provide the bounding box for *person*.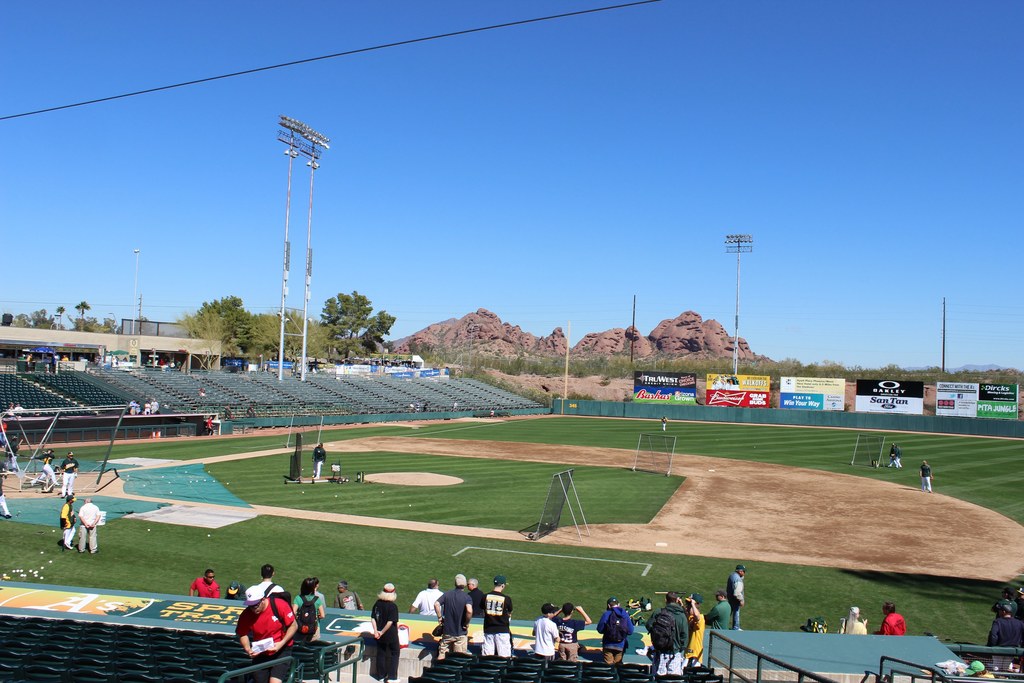
1014 586 1023 623.
